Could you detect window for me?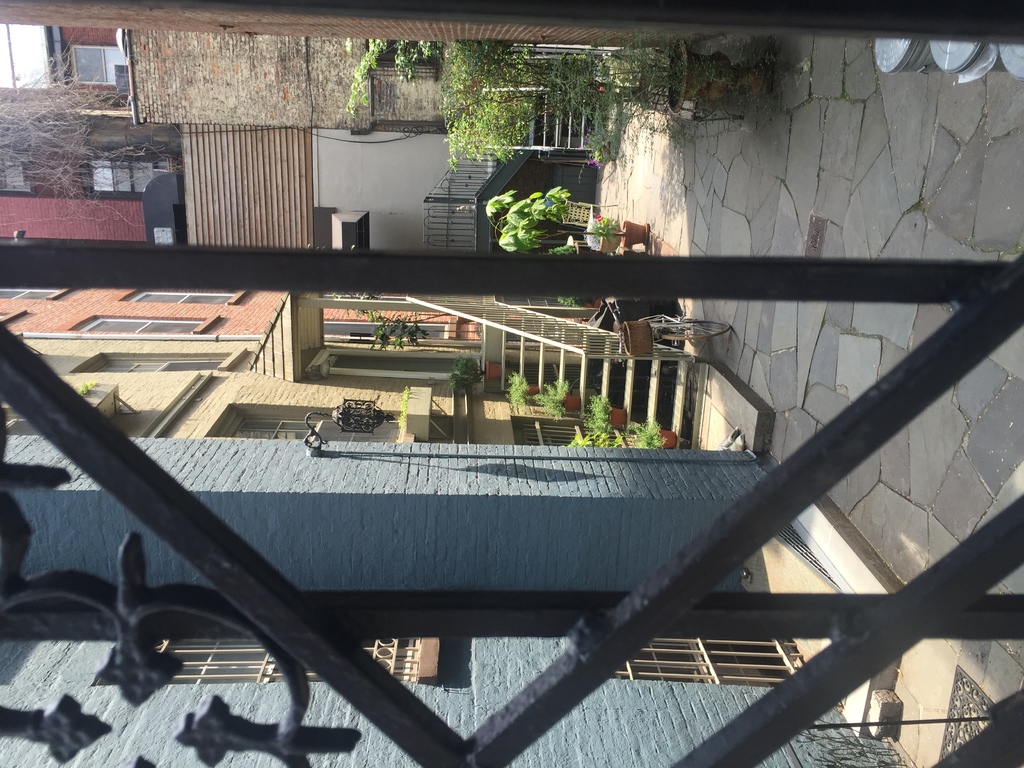
Detection result: [75,352,243,371].
